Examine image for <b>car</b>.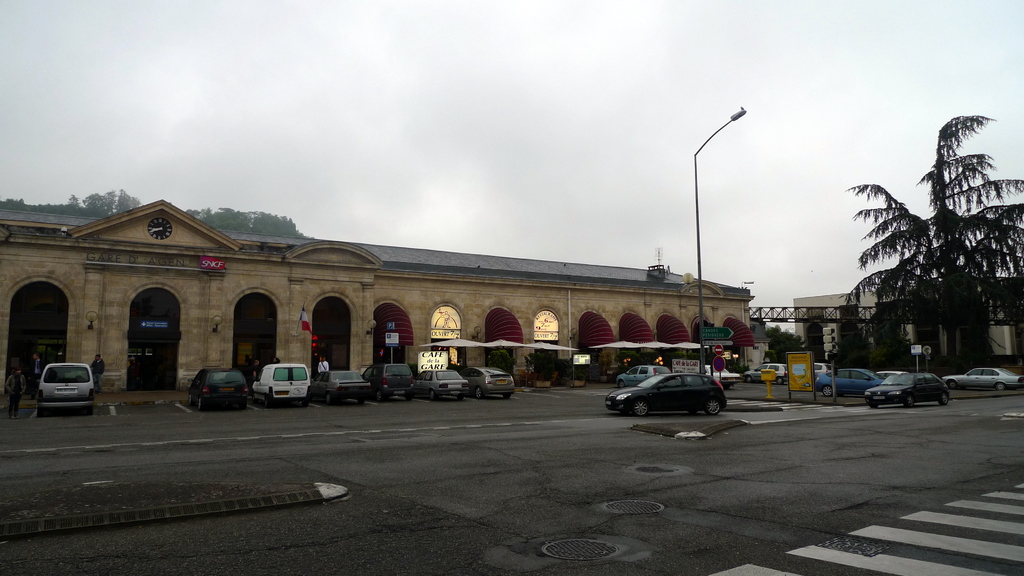
Examination result: {"left": 461, "top": 368, "right": 519, "bottom": 397}.
